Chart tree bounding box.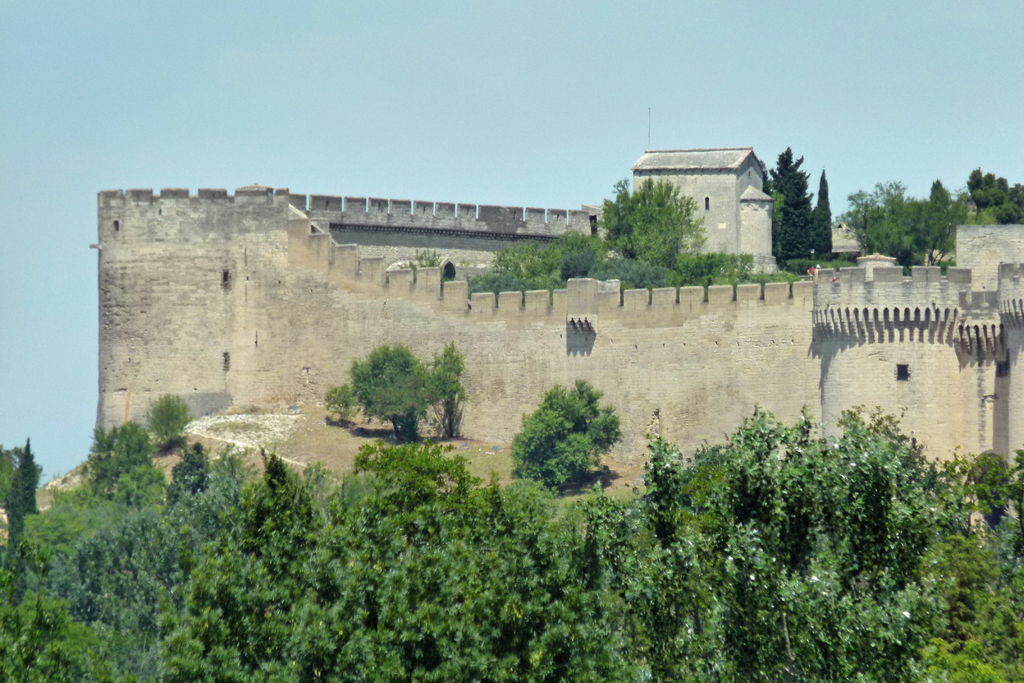
Charted: 811:165:834:257.
